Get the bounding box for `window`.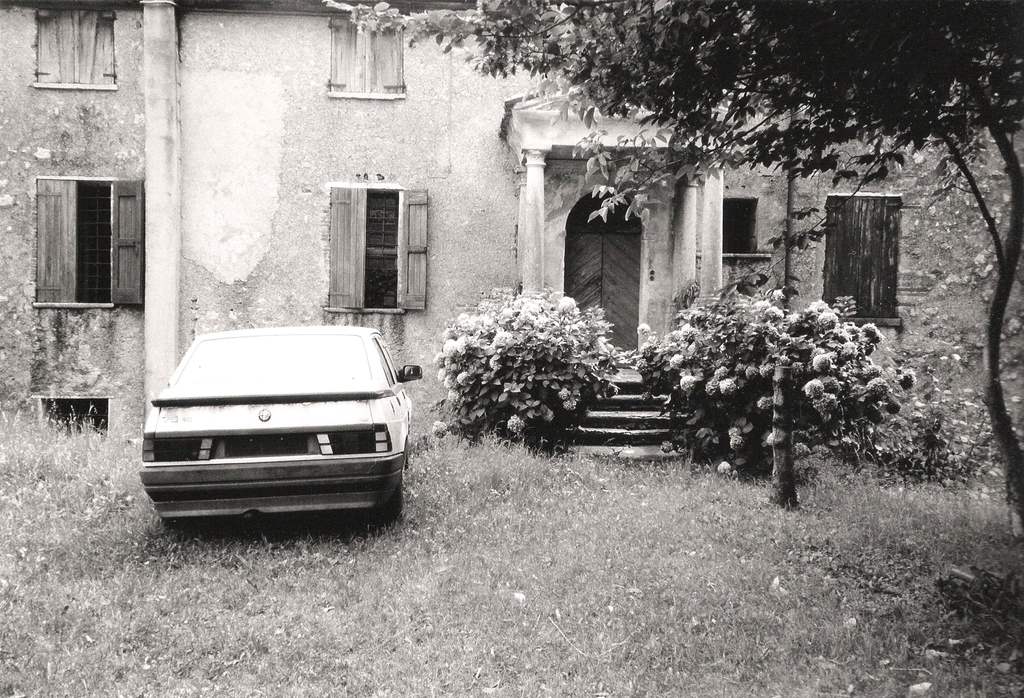
detection(36, 398, 113, 430).
